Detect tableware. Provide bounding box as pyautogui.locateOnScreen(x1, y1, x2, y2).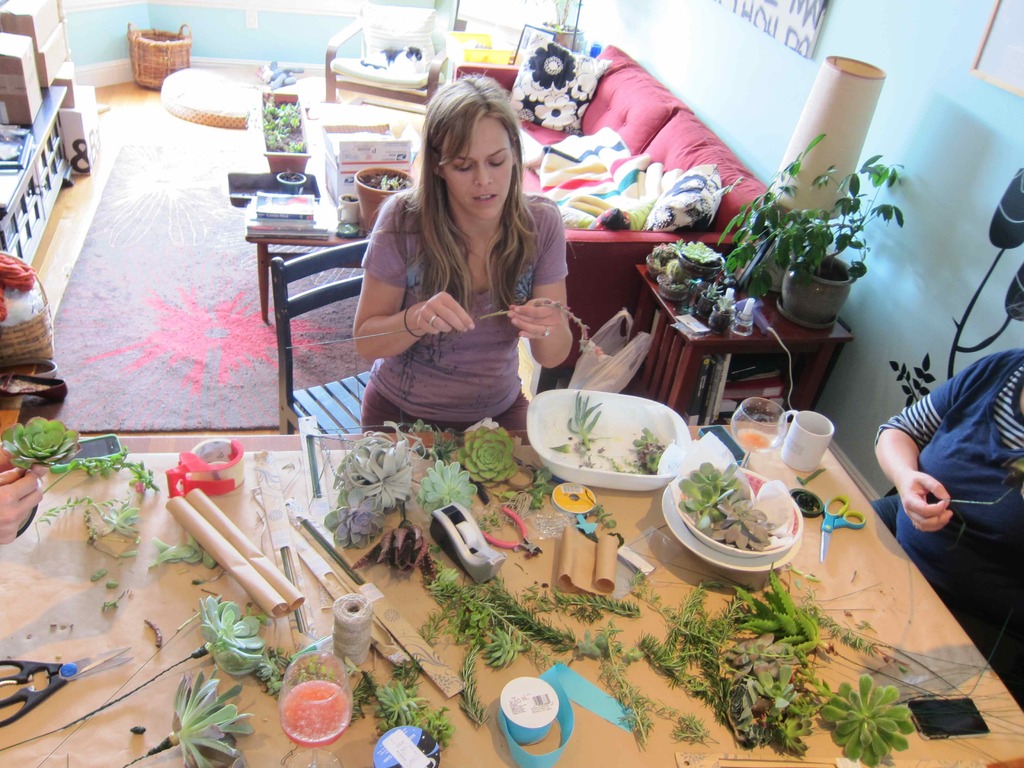
pyautogui.locateOnScreen(273, 646, 355, 767).
